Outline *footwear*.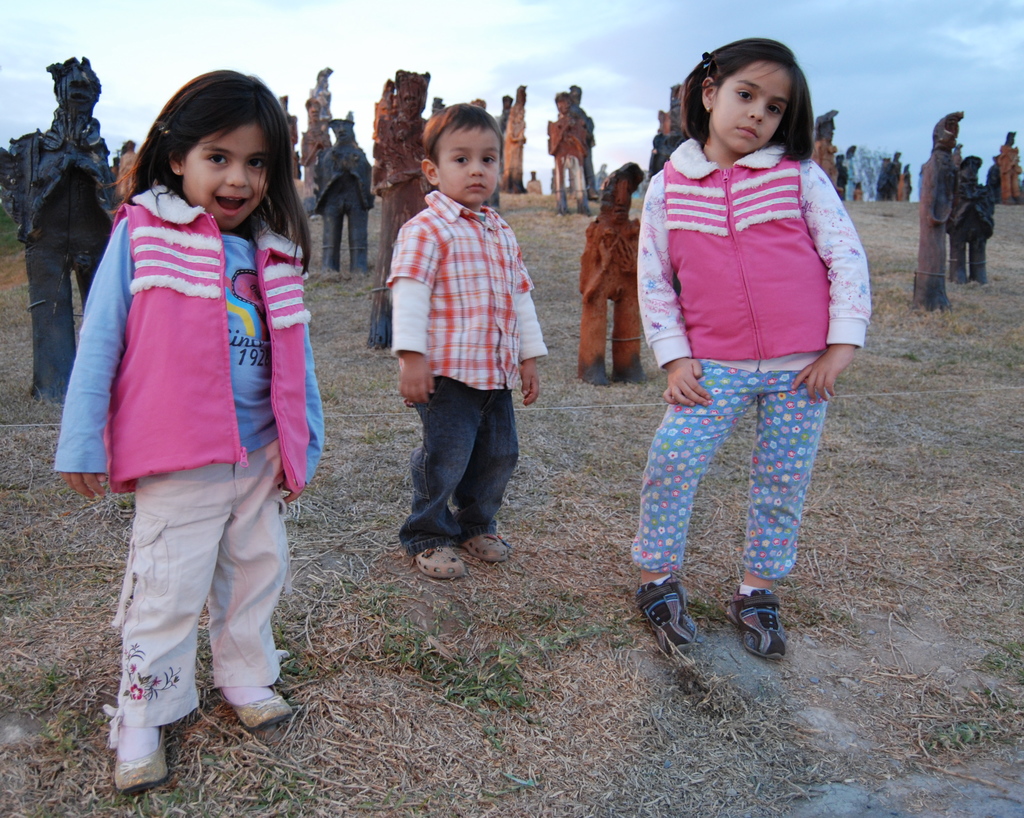
Outline: {"left": 719, "top": 593, "right": 801, "bottom": 674}.
